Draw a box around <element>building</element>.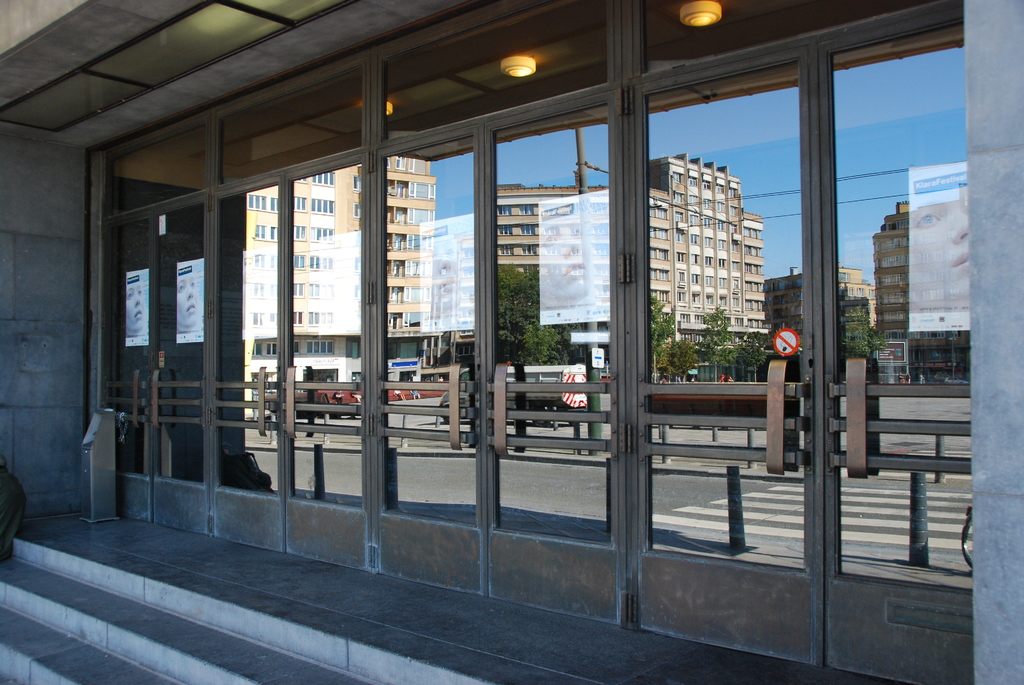
{"left": 497, "top": 152, "right": 766, "bottom": 384}.
